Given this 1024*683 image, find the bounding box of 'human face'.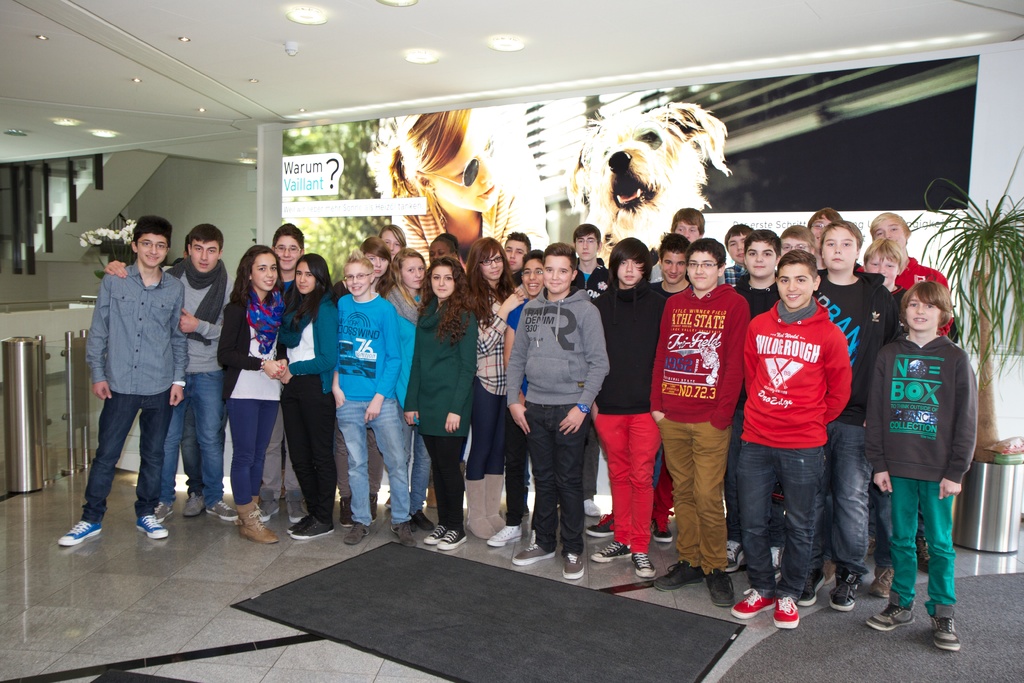
[left=875, top=220, right=905, bottom=244].
